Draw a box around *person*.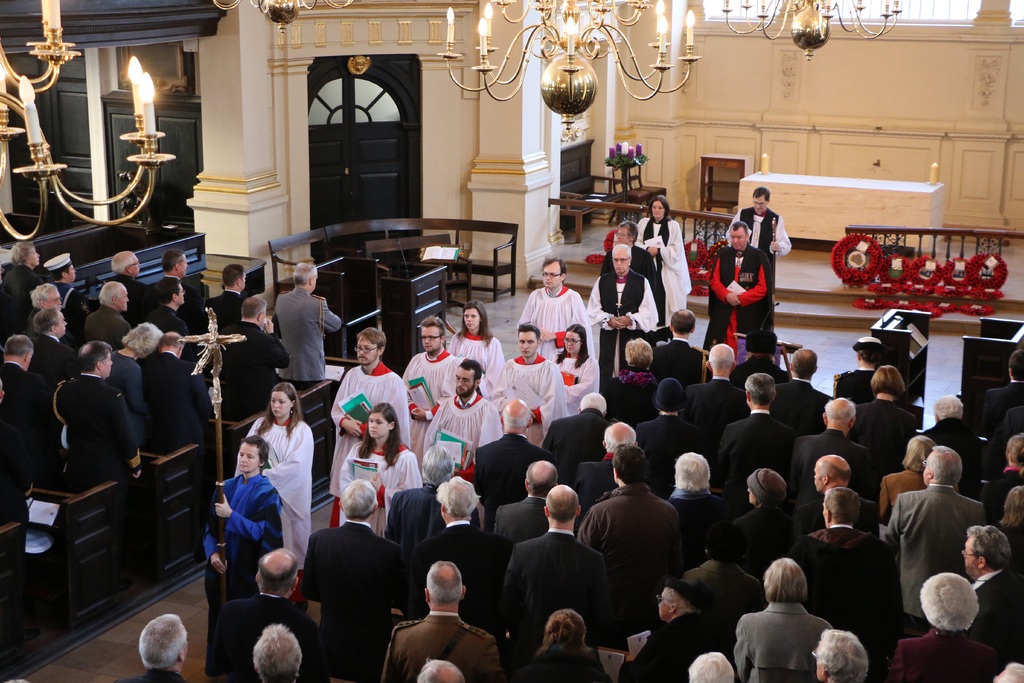
bbox(768, 336, 835, 441).
